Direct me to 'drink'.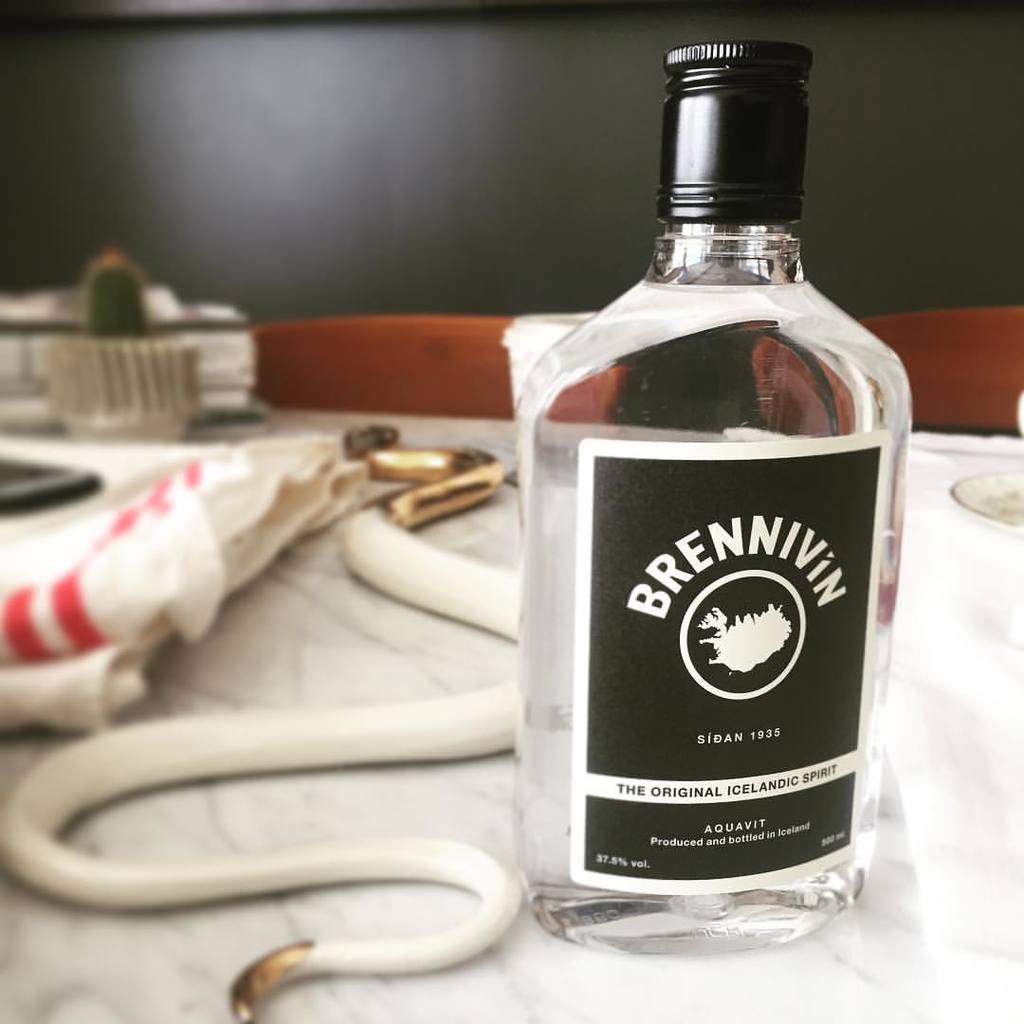
Direction: (x1=523, y1=273, x2=909, y2=869).
